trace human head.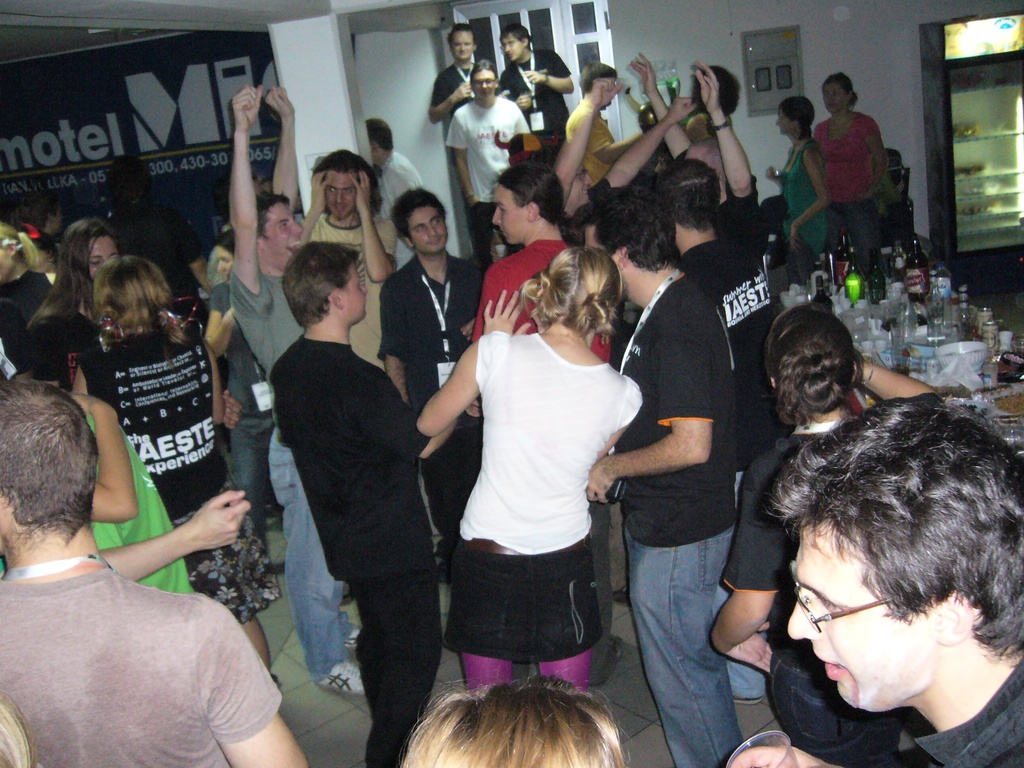
Traced to x1=681 y1=139 x2=728 y2=205.
